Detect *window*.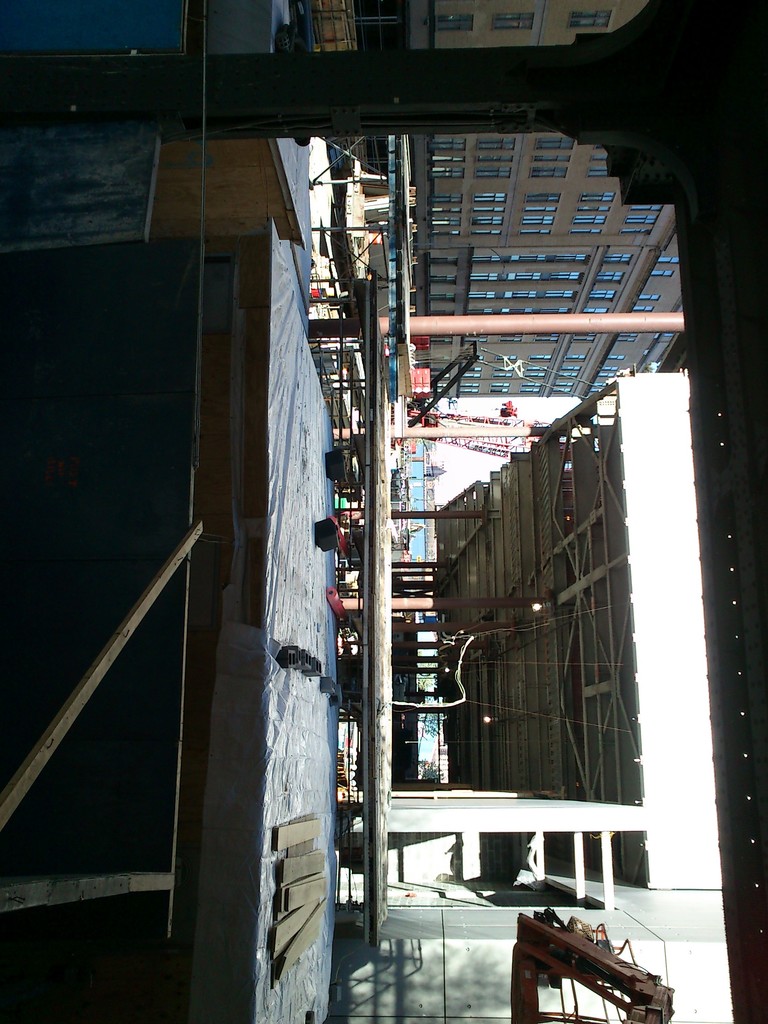
Detected at pyautogui.locateOnScreen(529, 163, 566, 177).
